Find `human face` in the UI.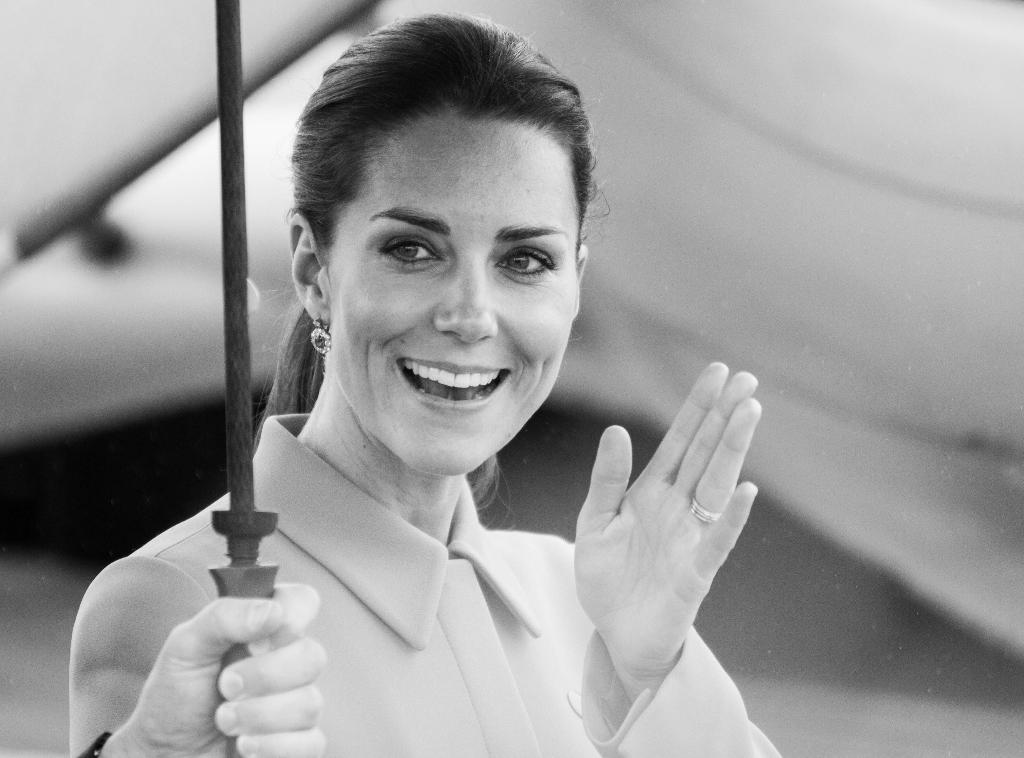
UI element at pyautogui.locateOnScreen(330, 114, 576, 475).
